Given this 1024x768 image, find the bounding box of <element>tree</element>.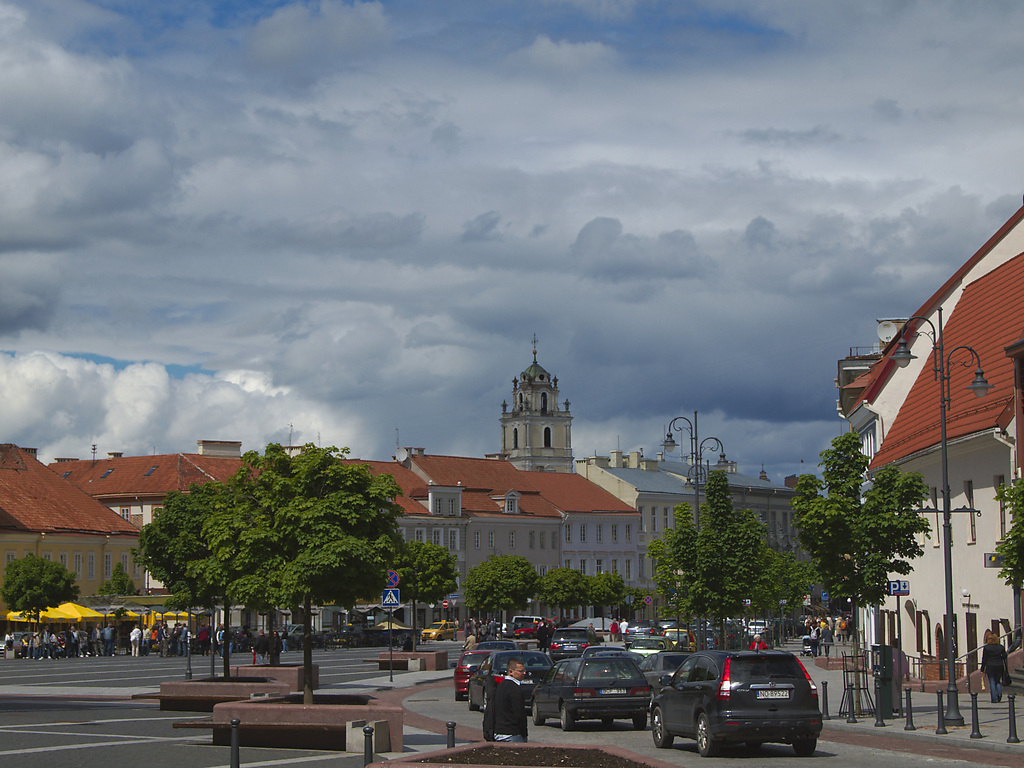
635, 590, 645, 614.
